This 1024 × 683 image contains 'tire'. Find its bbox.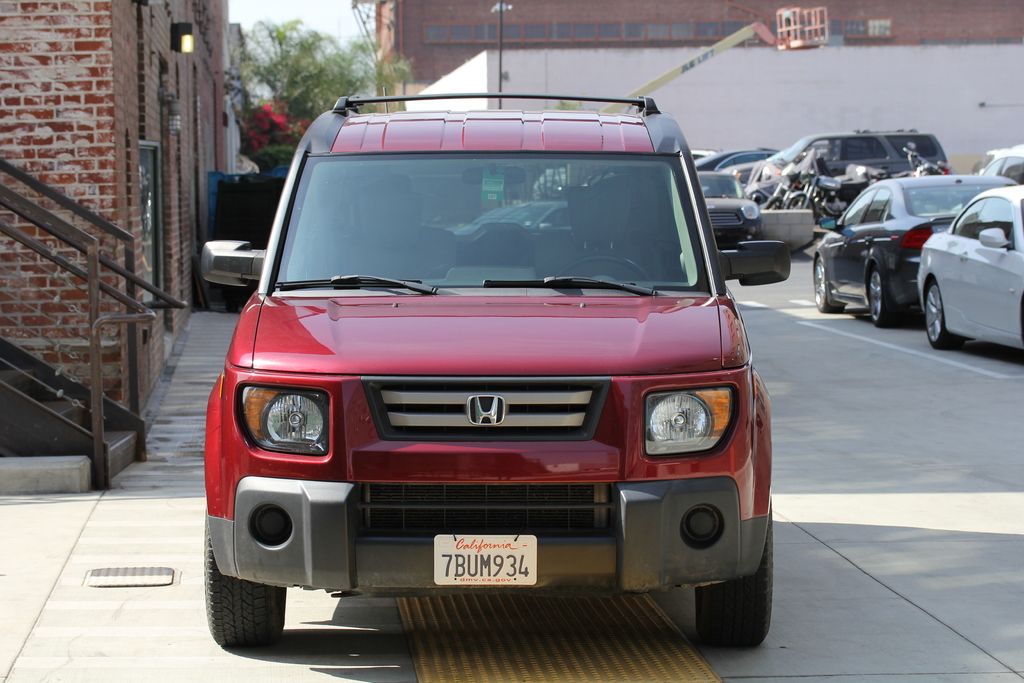
BBox(870, 268, 909, 327).
